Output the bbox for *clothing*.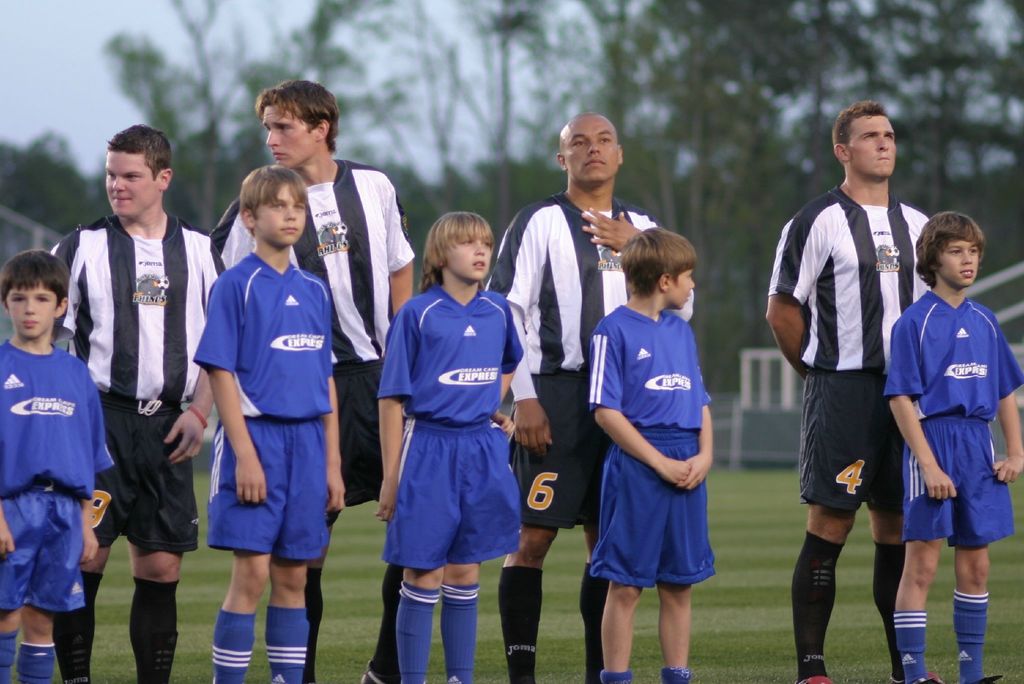
879:290:1023:421.
